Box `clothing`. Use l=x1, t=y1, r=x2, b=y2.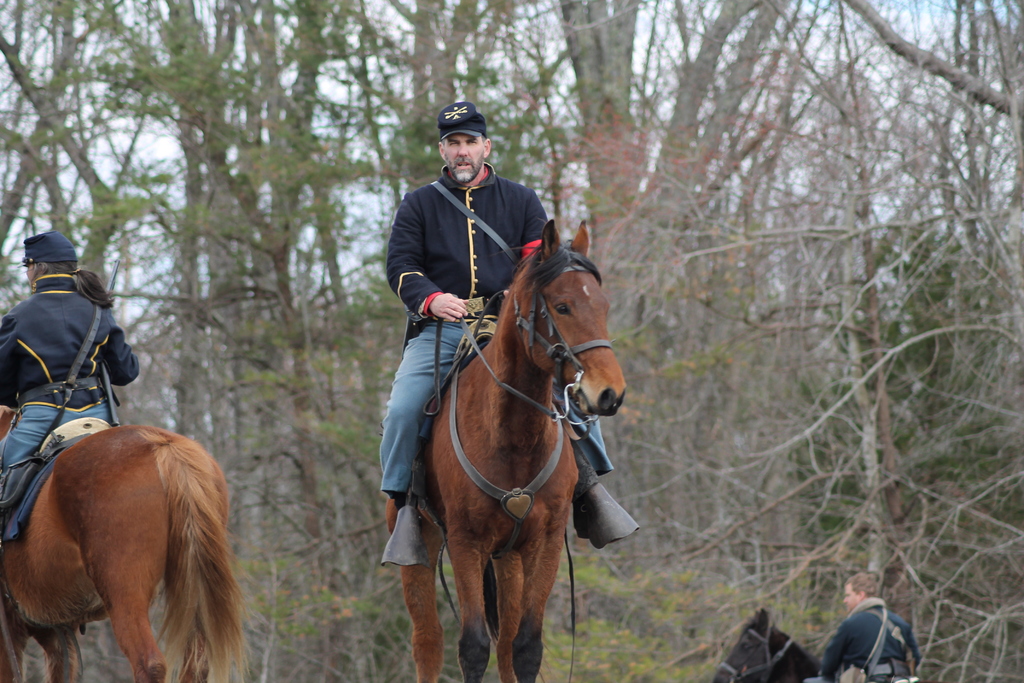
l=0, t=412, r=115, b=472.
